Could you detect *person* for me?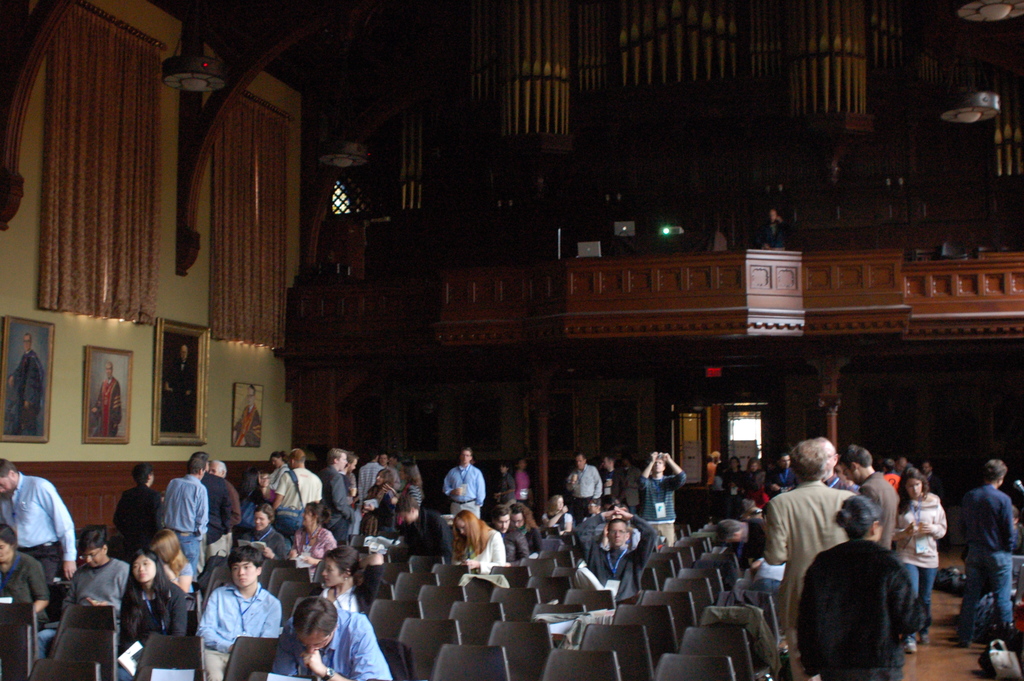
Detection result: 840:438:900:559.
